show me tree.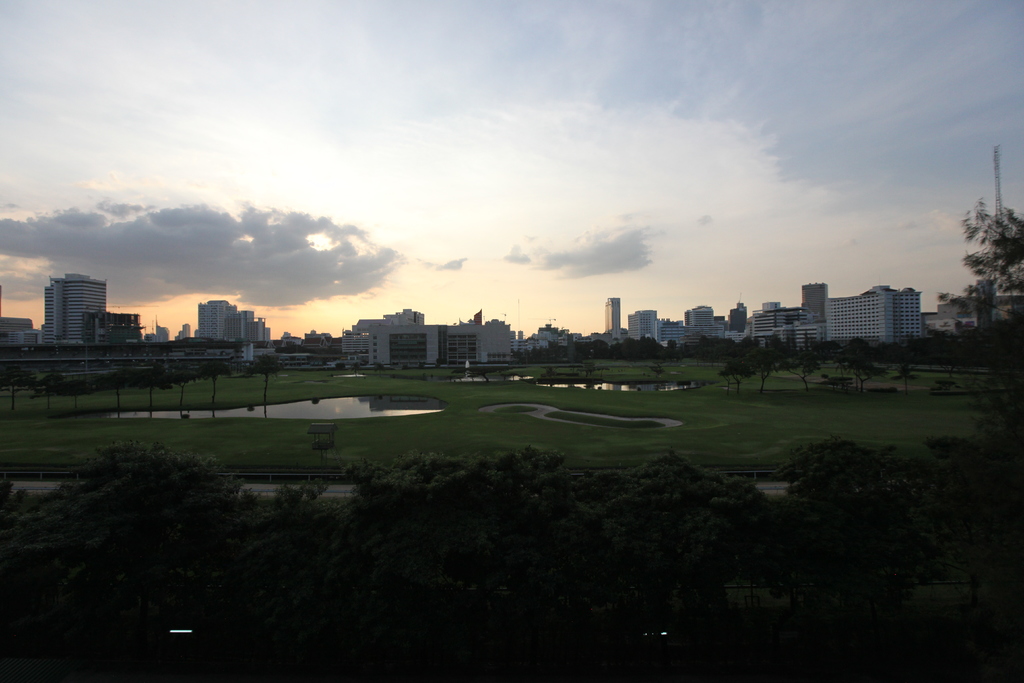
tree is here: box(949, 145, 1023, 356).
